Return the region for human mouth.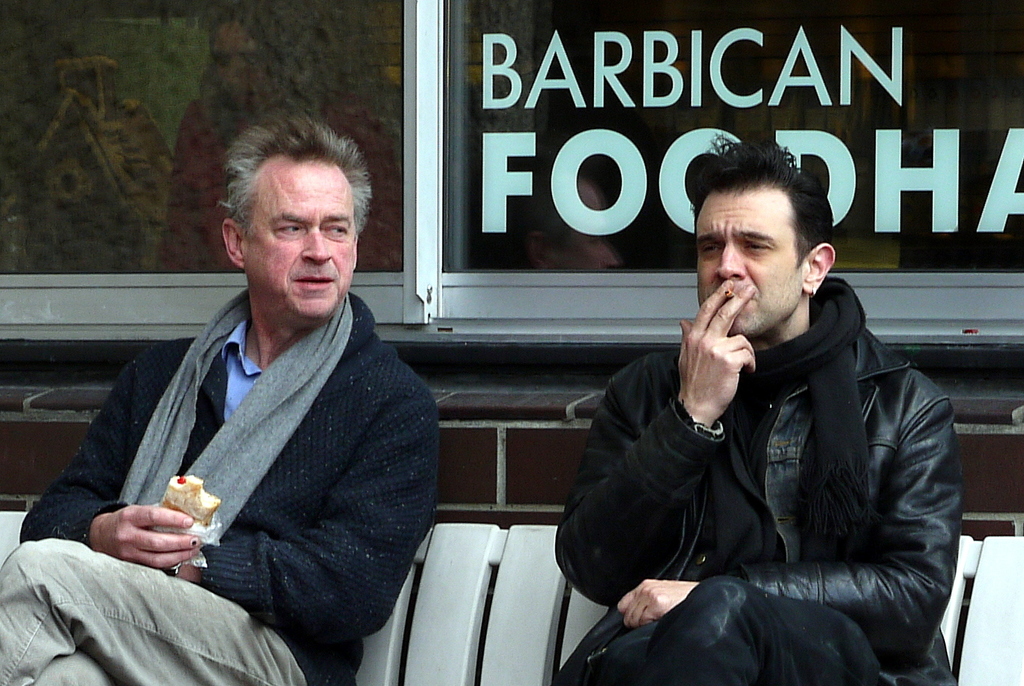
bbox(289, 275, 337, 291).
